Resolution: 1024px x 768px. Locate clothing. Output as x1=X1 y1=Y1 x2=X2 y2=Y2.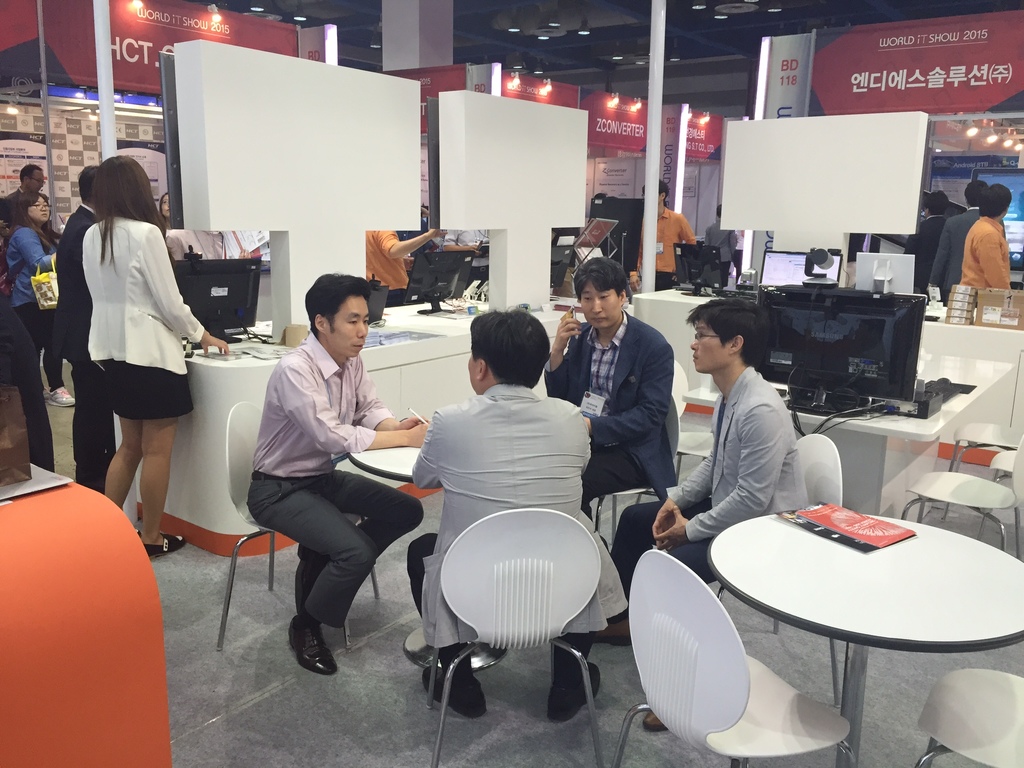
x1=76 y1=211 x2=208 y2=423.
